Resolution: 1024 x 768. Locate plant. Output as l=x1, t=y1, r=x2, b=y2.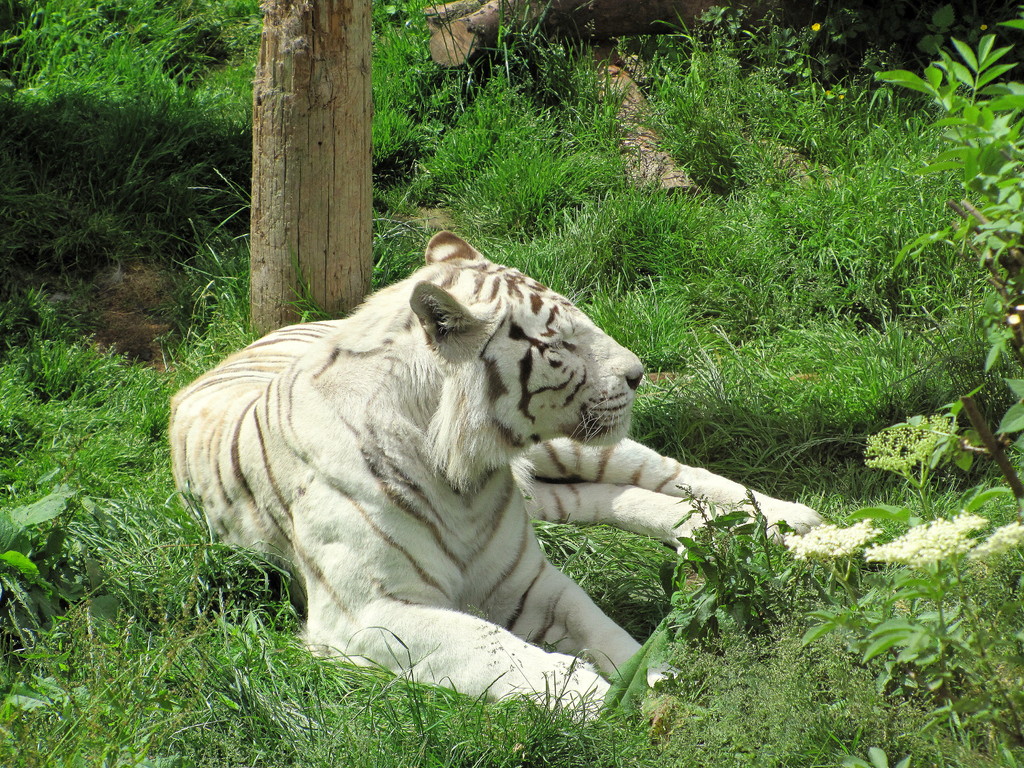
l=865, t=0, r=1023, b=519.
